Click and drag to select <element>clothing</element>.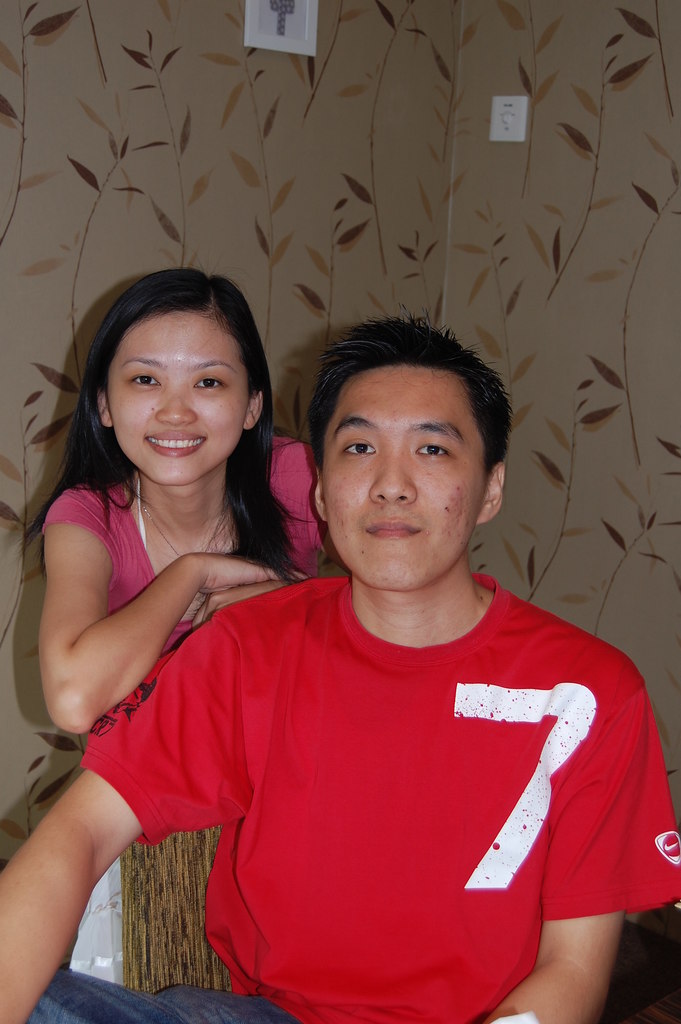
Selection: locate(122, 594, 657, 1003).
